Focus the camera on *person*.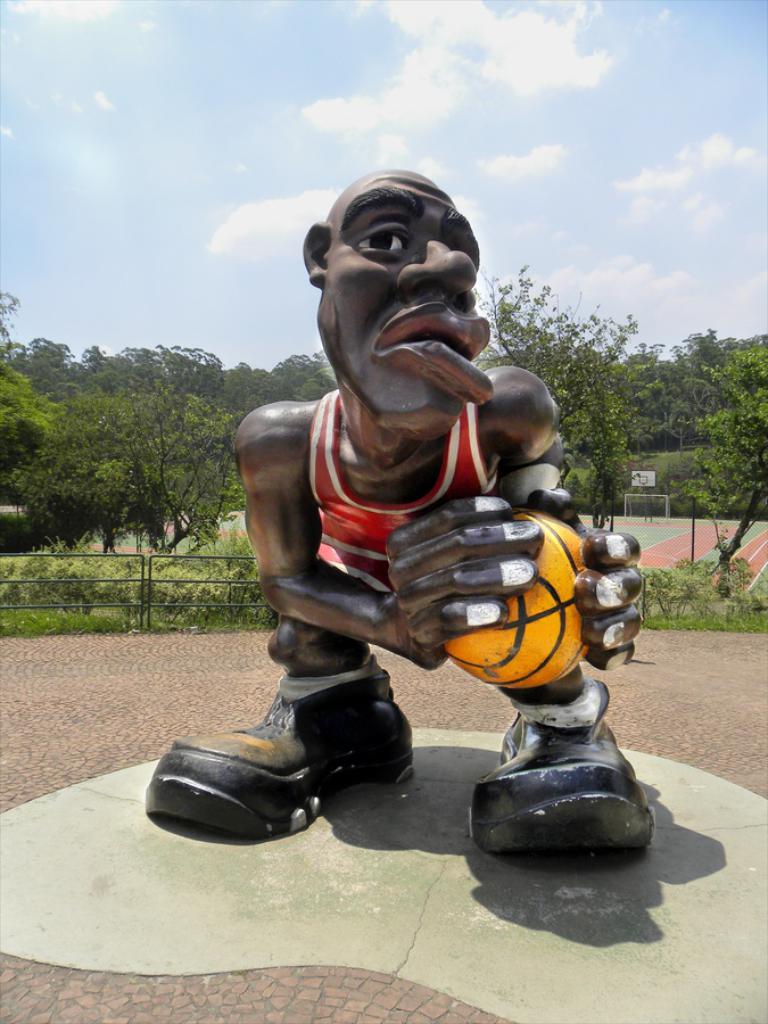
Focus region: [183, 141, 631, 890].
